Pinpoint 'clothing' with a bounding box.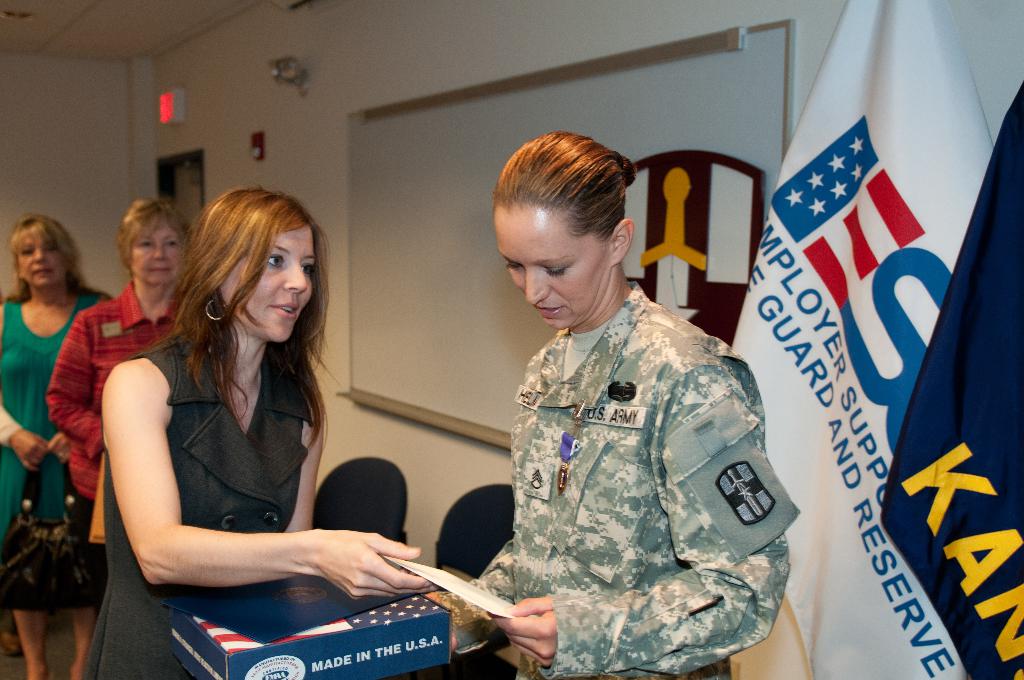
bbox=[459, 222, 796, 667].
